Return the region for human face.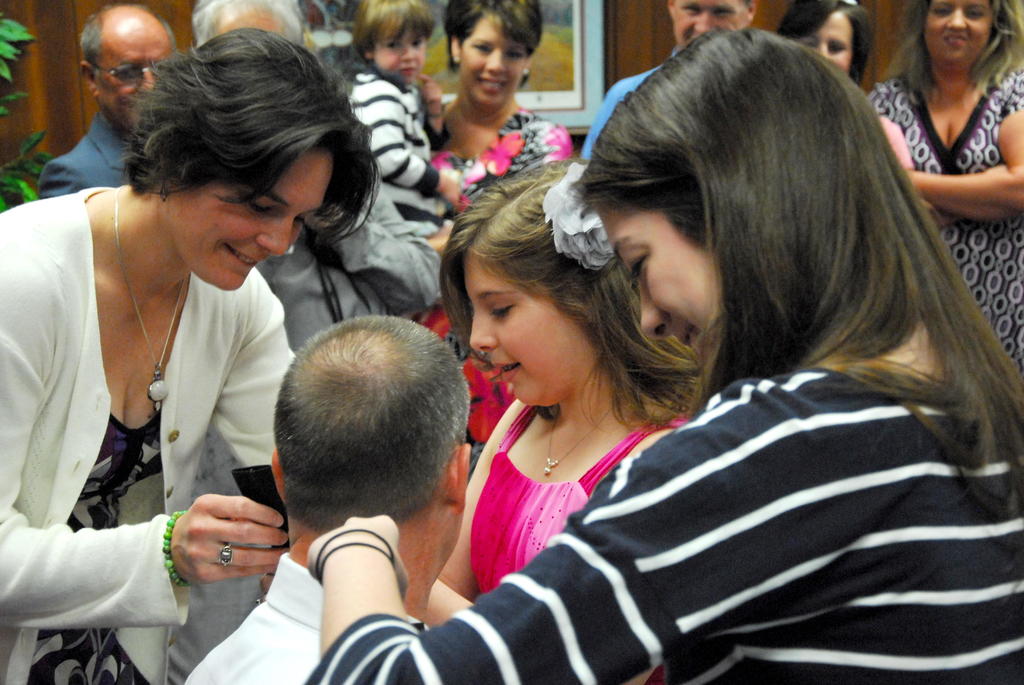
<bbox>469, 244, 596, 407</bbox>.
